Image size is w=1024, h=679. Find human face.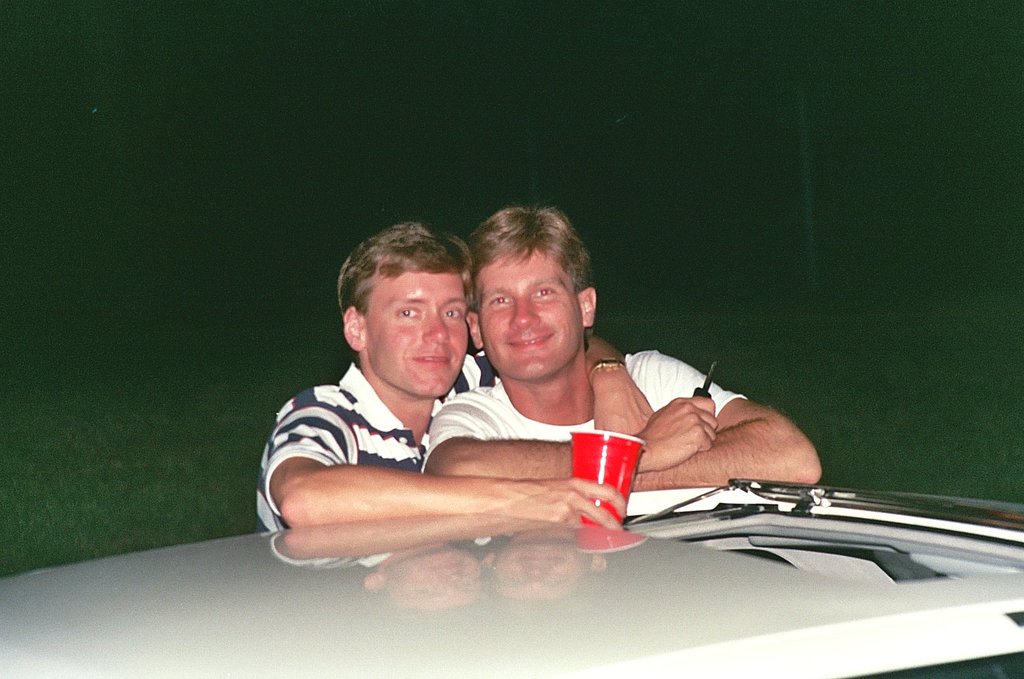
crop(478, 250, 580, 380).
